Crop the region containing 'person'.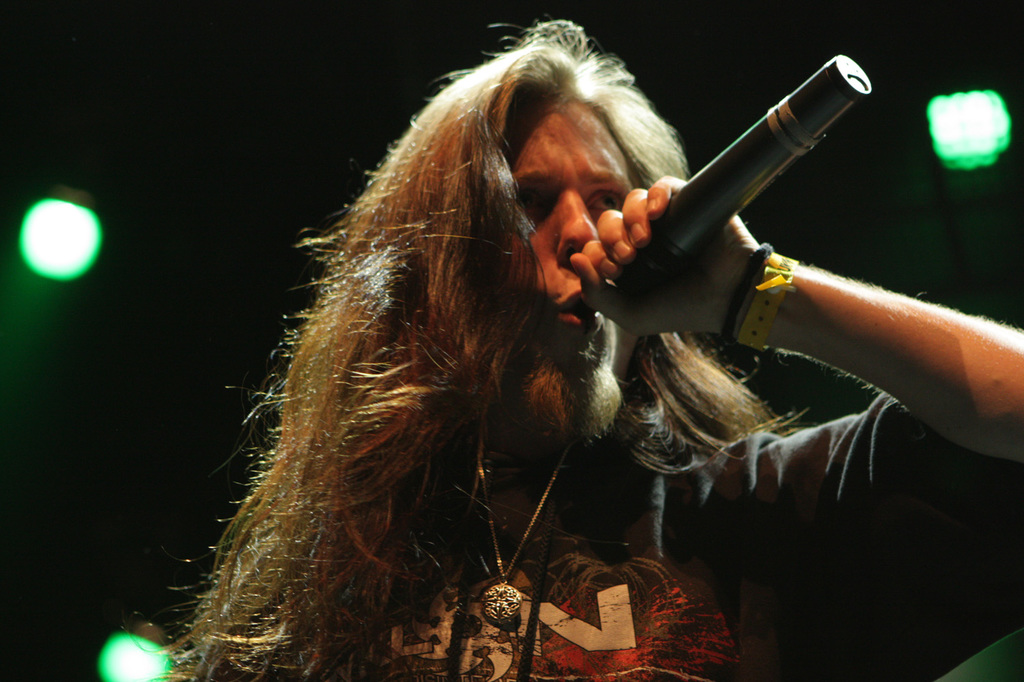
Crop region: select_region(214, 41, 924, 666).
